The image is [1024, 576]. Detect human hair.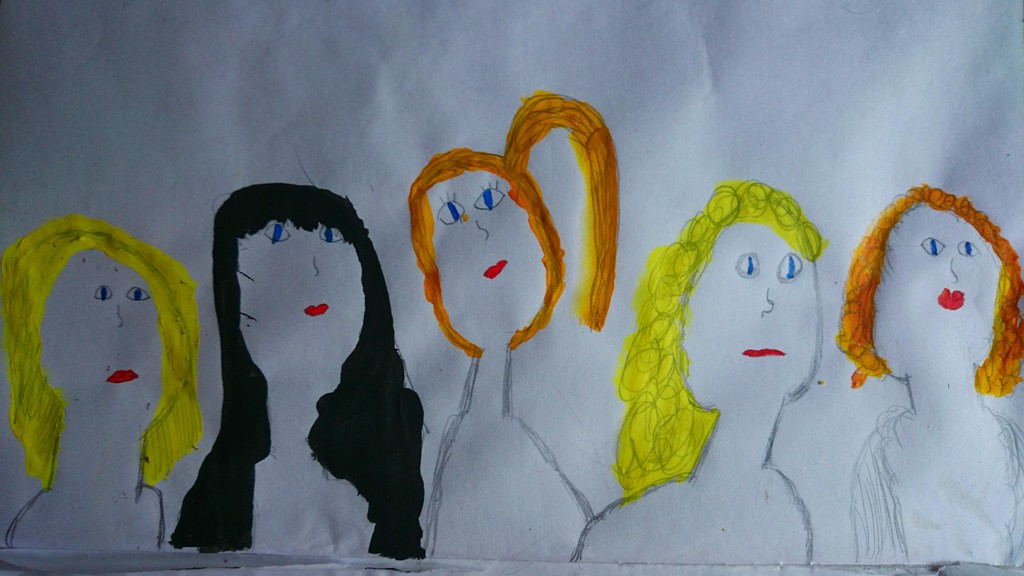
Detection: bbox=(610, 172, 829, 497).
